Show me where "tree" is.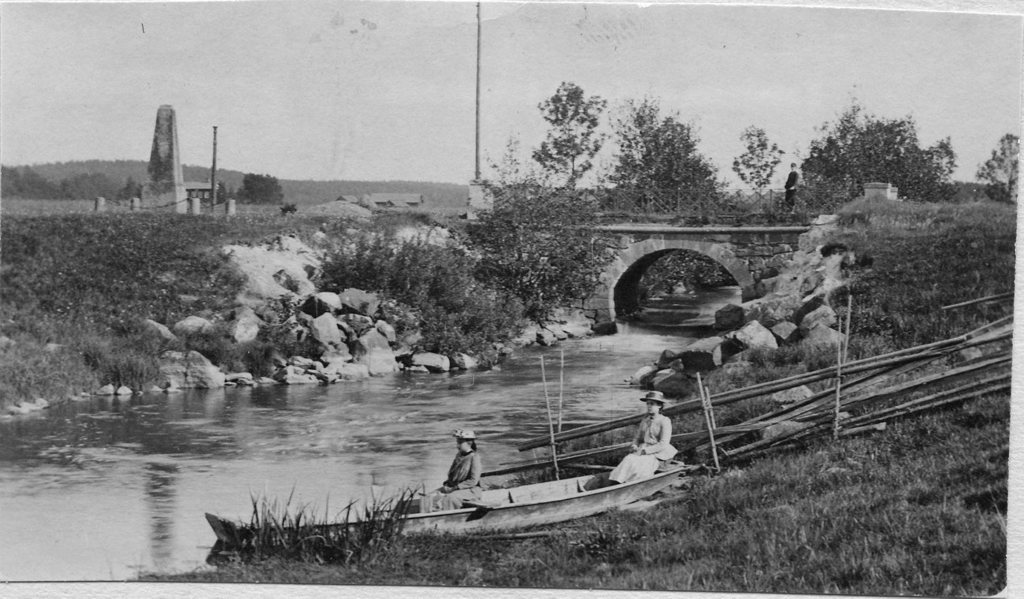
"tree" is at 604:93:738:217.
